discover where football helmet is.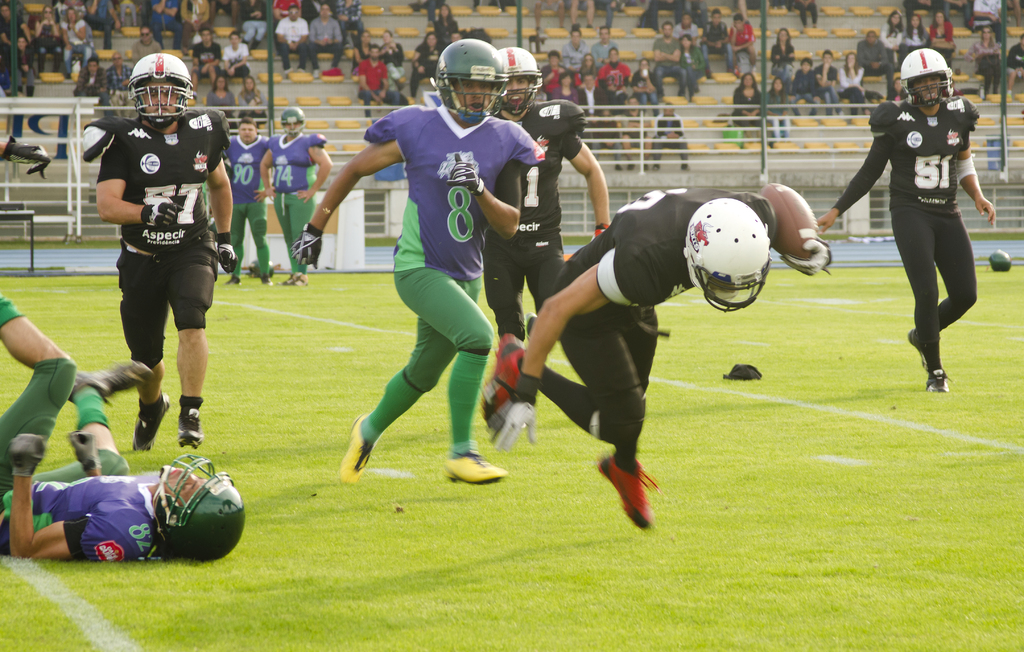
Discovered at [left=900, top=47, right=950, bottom=106].
